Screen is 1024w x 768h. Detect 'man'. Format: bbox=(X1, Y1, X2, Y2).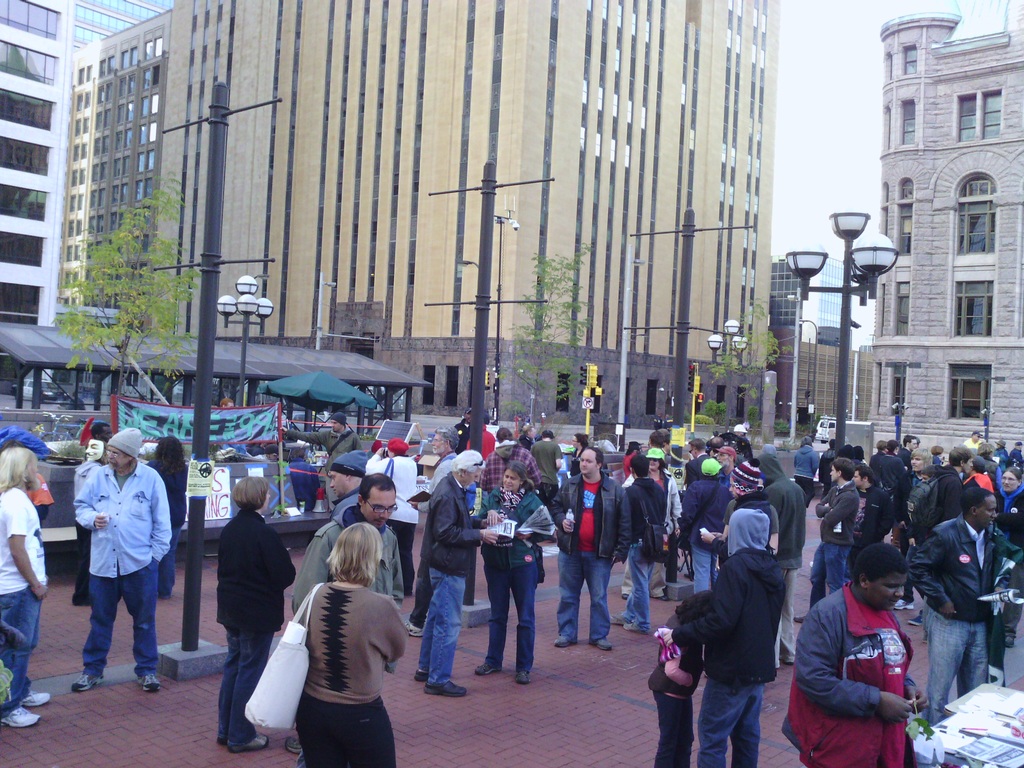
bbox=(900, 436, 918, 469).
